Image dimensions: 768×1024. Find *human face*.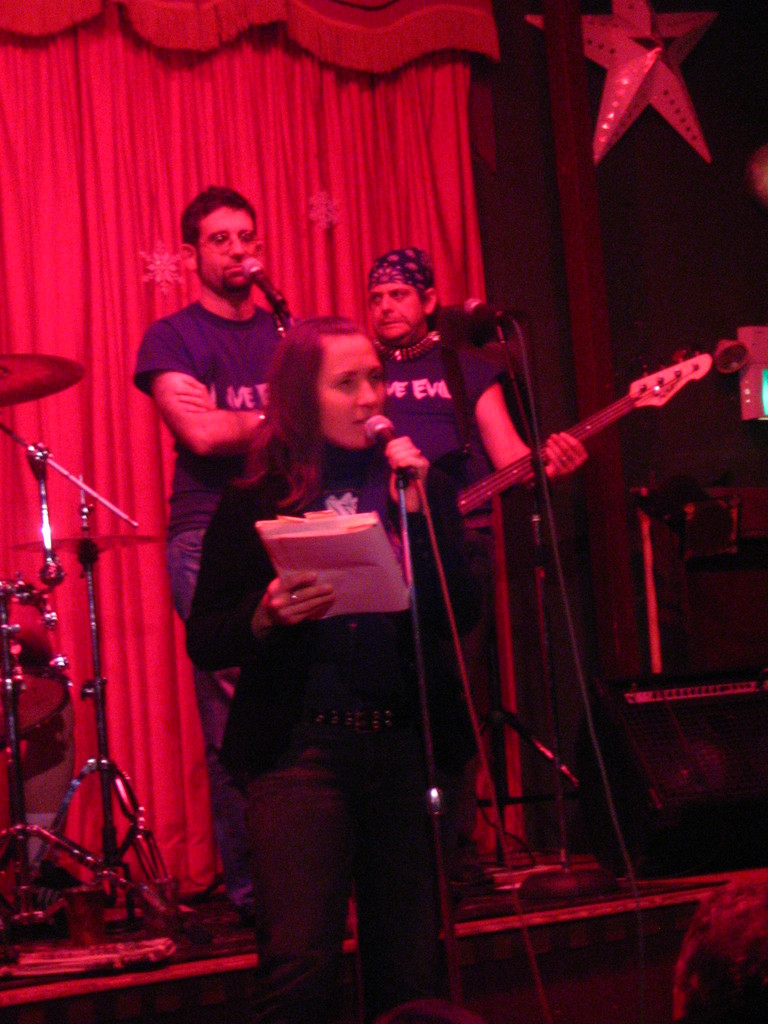
322, 339, 383, 447.
